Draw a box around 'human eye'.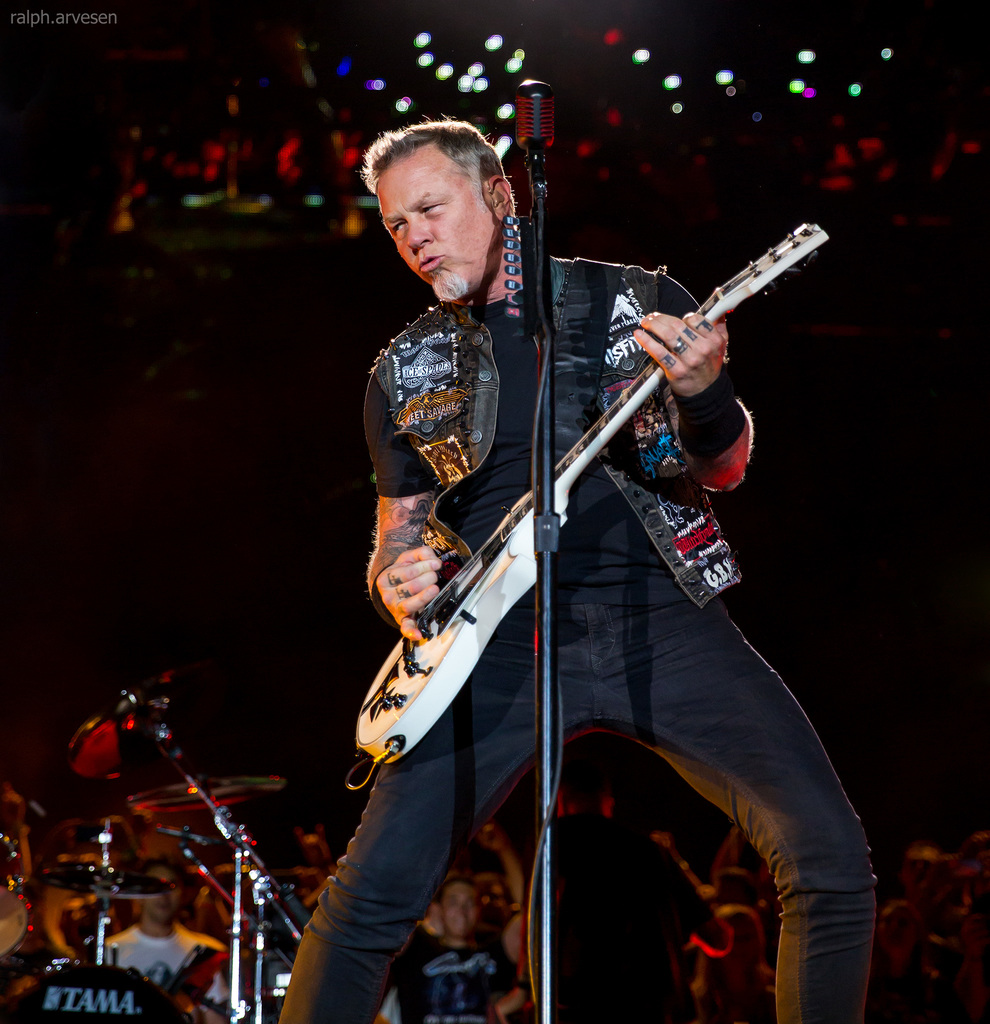
left=419, top=202, right=444, bottom=214.
